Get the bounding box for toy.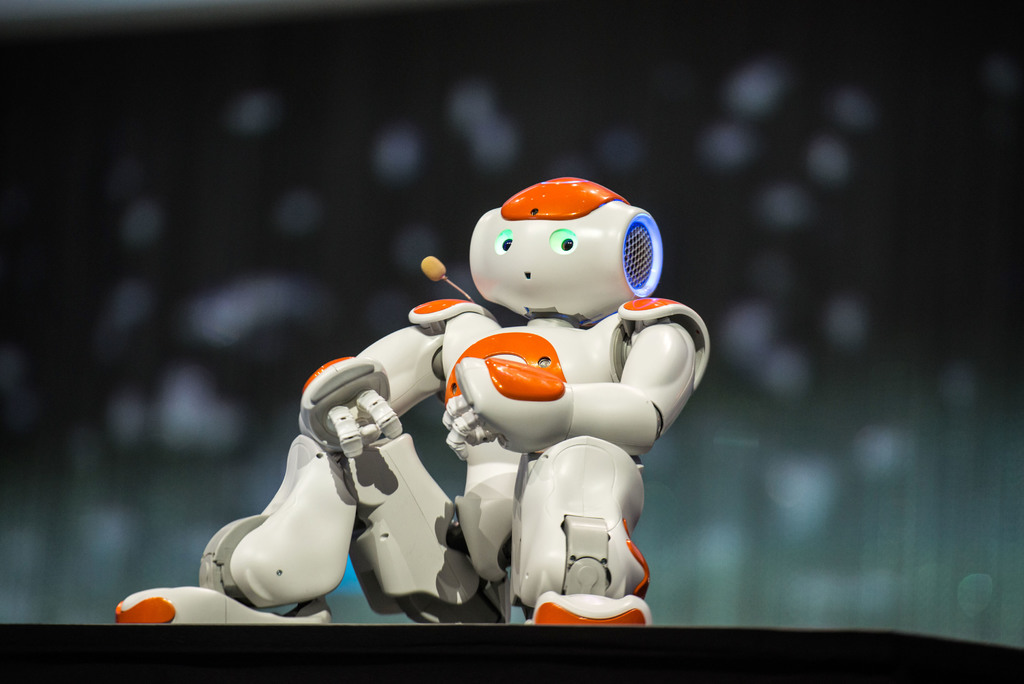
191,174,692,612.
